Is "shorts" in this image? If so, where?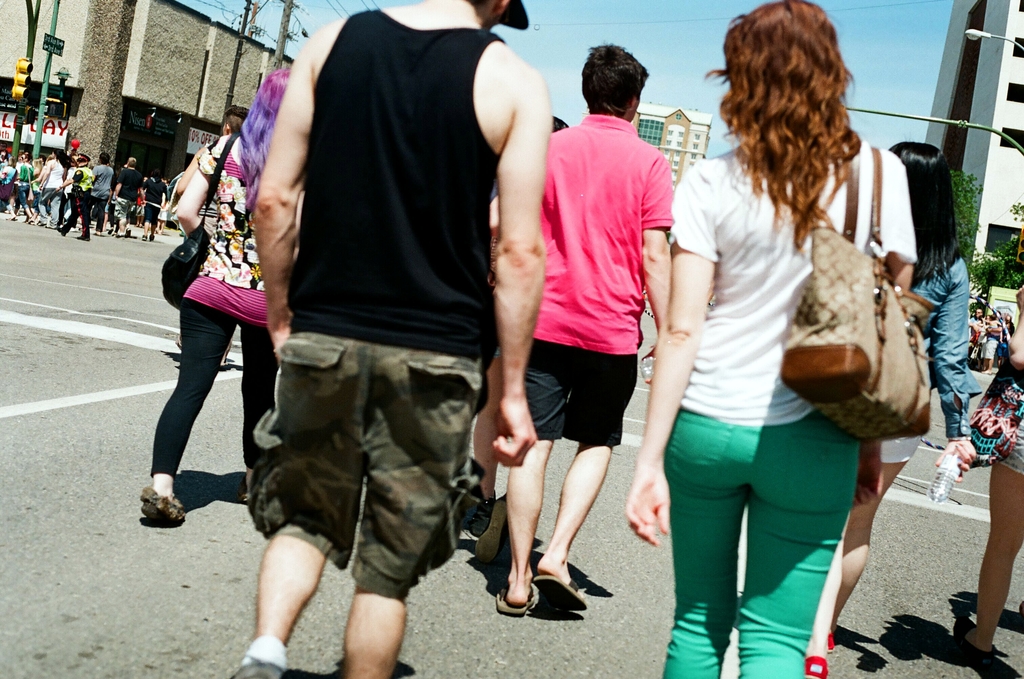
Yes, at (998,419,1023,473).
